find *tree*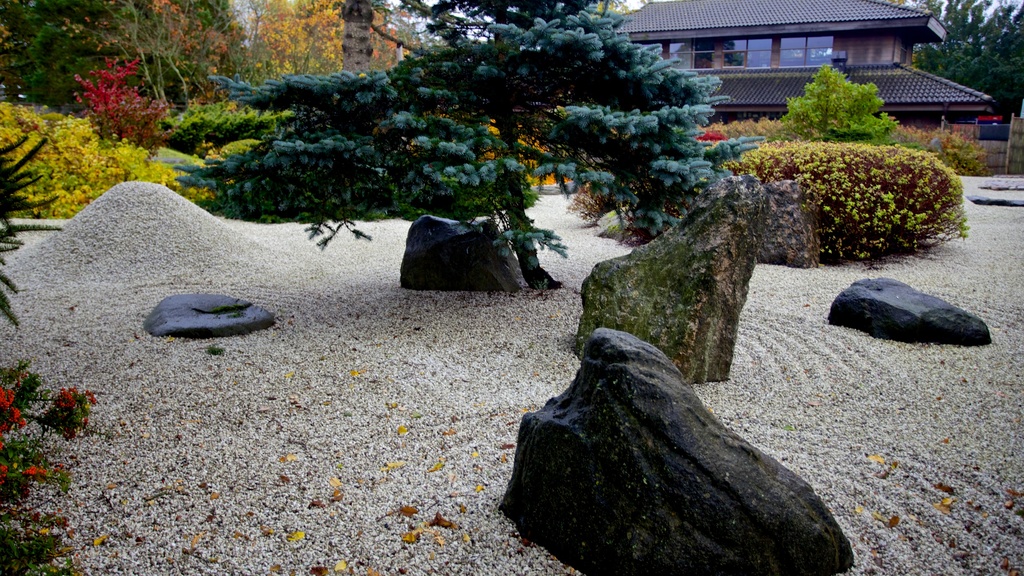
<bbox>168, 0, 755, 312</bbox>
